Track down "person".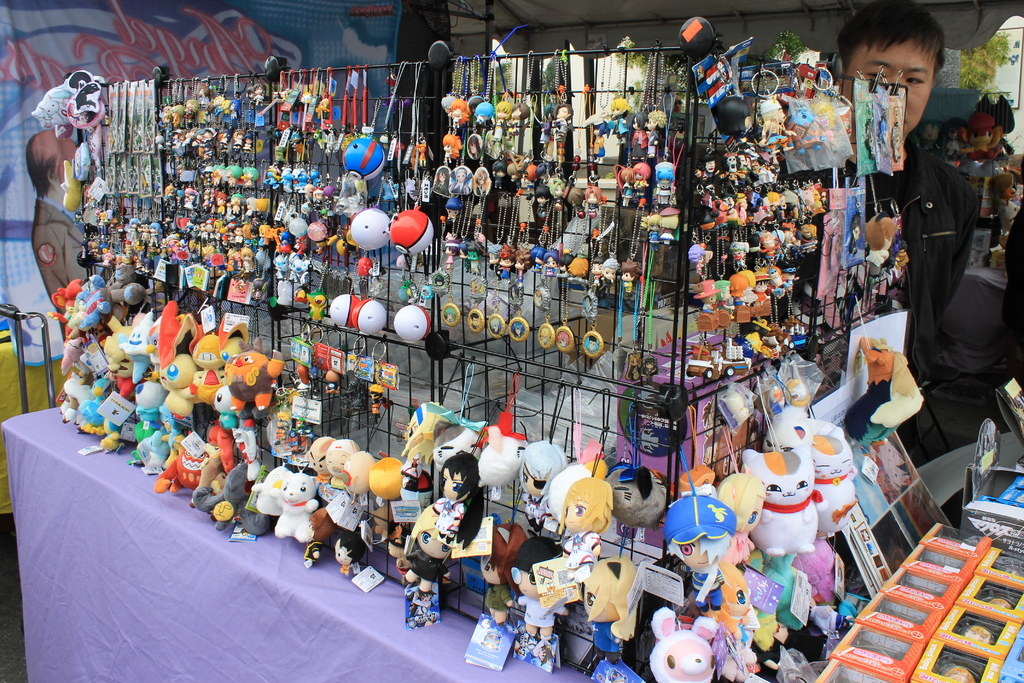
Tracked to left=729, top=243, right=749, bottom=267.
